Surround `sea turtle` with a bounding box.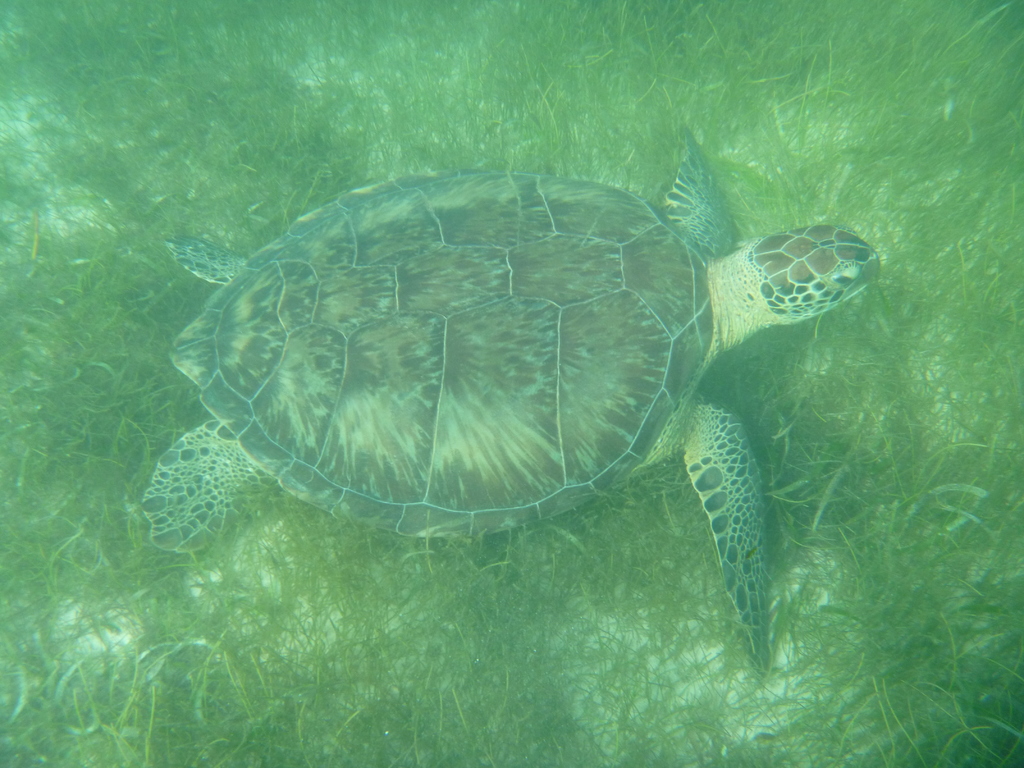
box=[137, 124, 881, 671].
